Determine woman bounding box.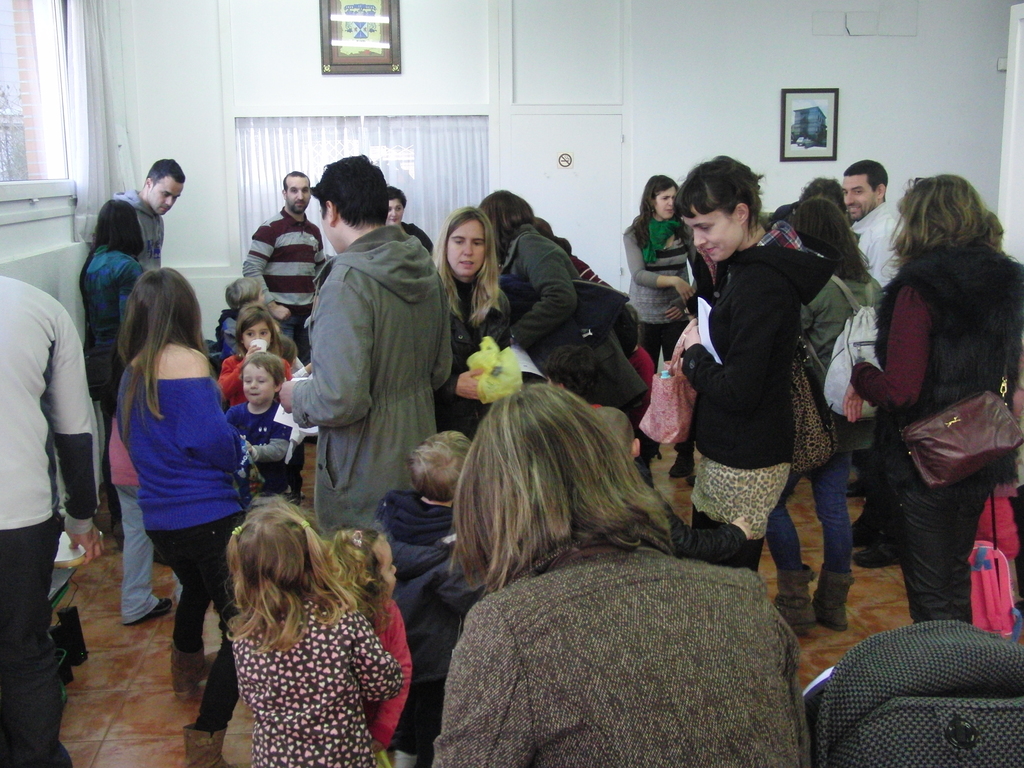
Determined: (677, 150, 836, 572).
